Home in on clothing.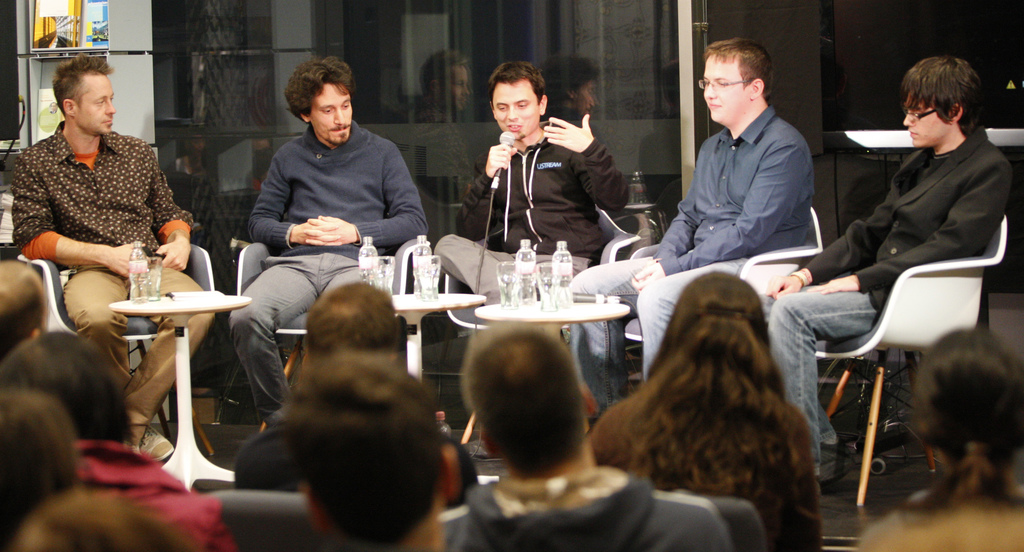
Homed in at 436:111:638:309.
